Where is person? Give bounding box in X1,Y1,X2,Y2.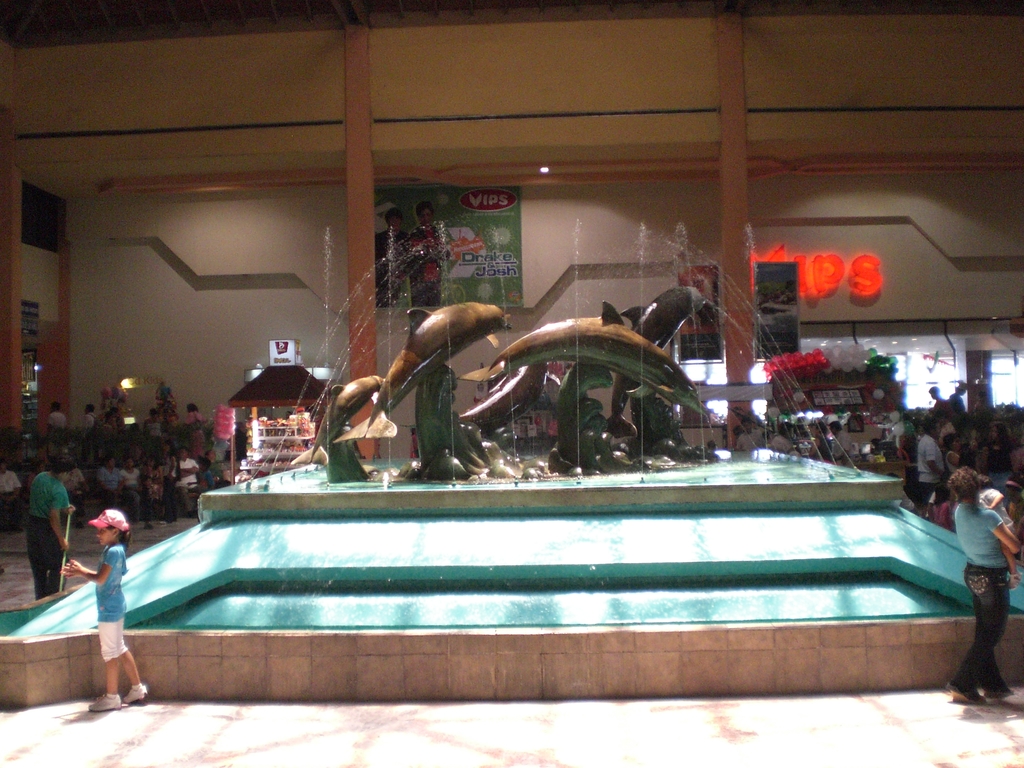
946,467,1019,717.
